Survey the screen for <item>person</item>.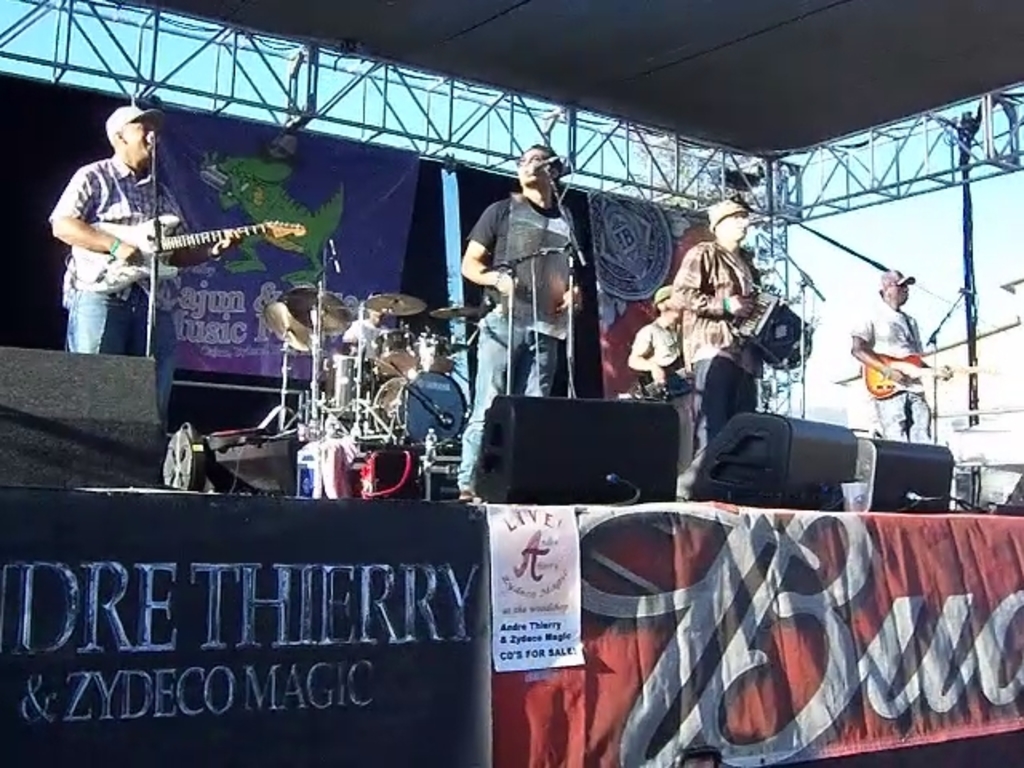
Survey found: bbox(629, 282, 691, 477).
